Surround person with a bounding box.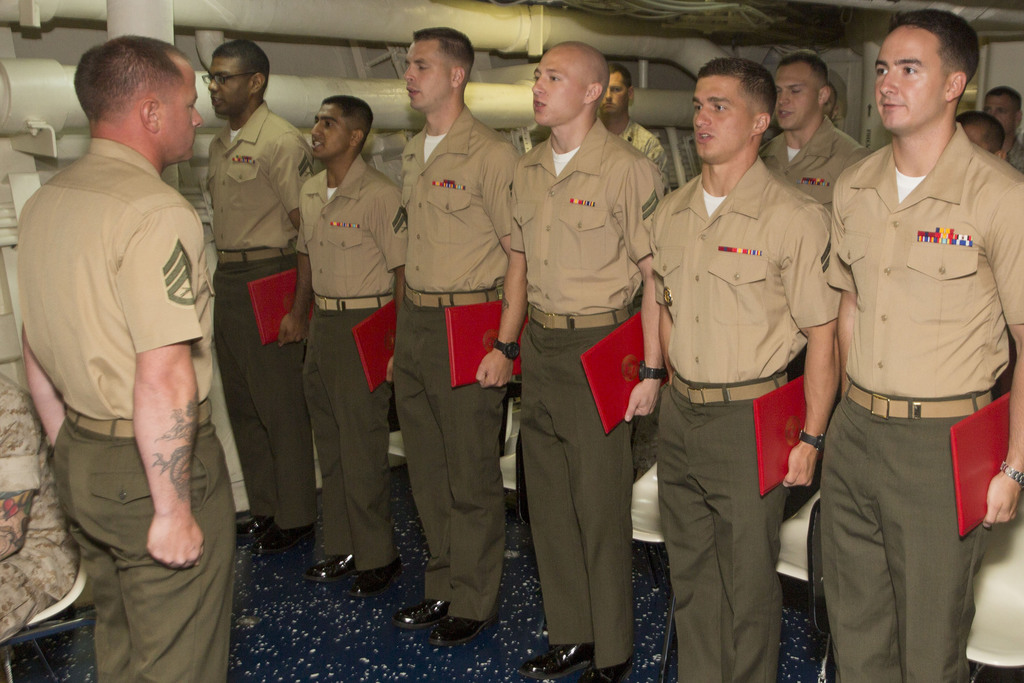
rect(509, 38, 664, 682).
